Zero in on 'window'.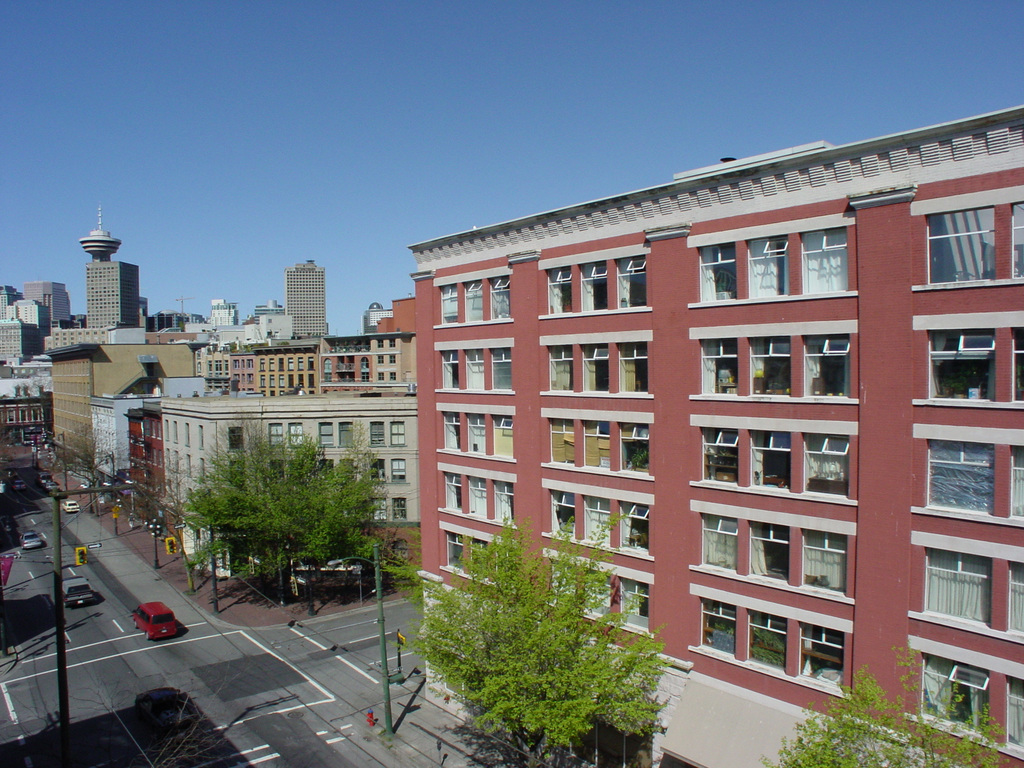
Zeroed in: [x1=697, y1=246, x2=738, y2=300].
